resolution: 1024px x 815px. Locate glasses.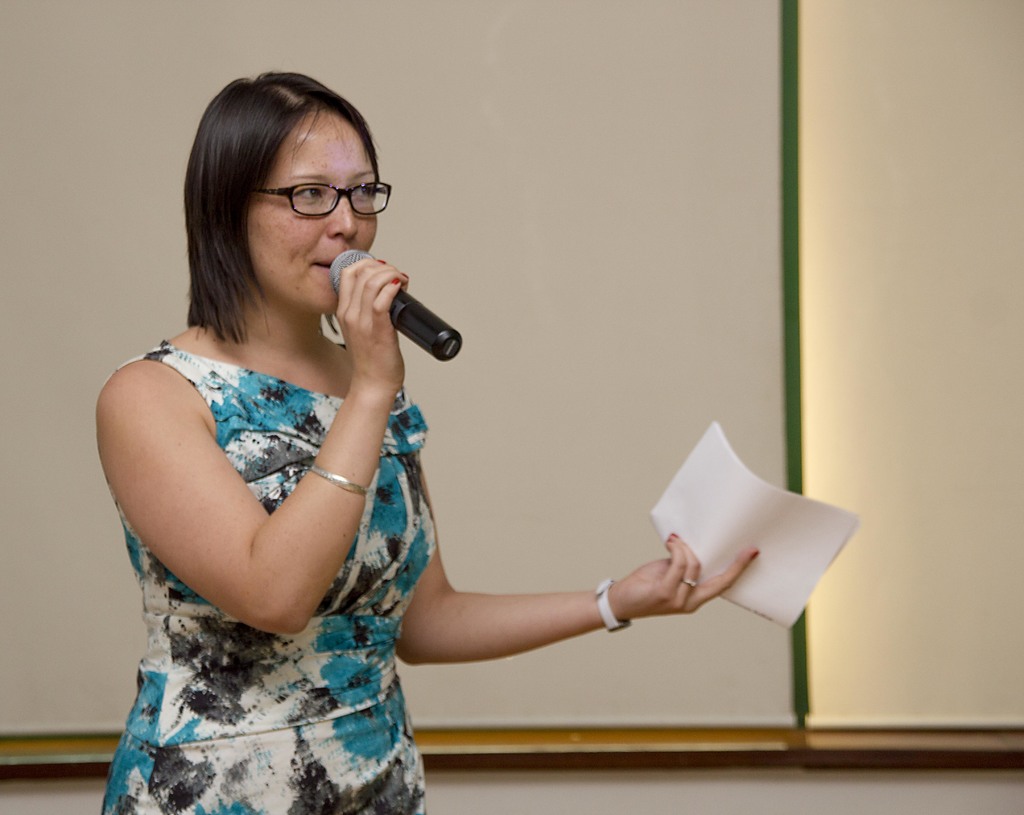
rect(239, 165, 388, 219).
